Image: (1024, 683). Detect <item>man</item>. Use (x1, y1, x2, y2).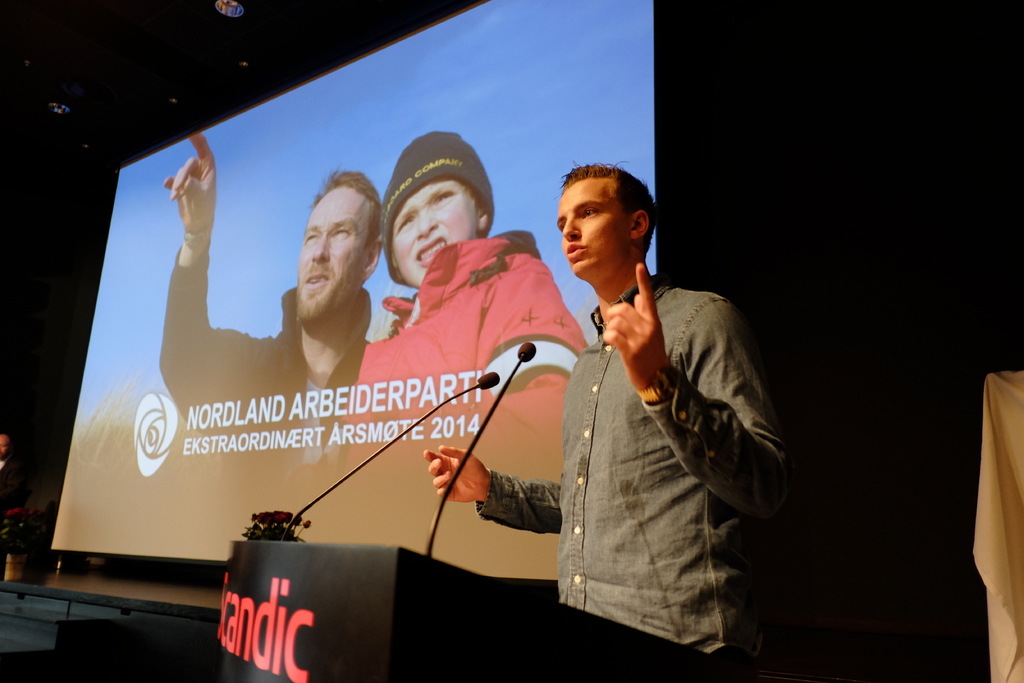
(163, 132, 383, 467).
